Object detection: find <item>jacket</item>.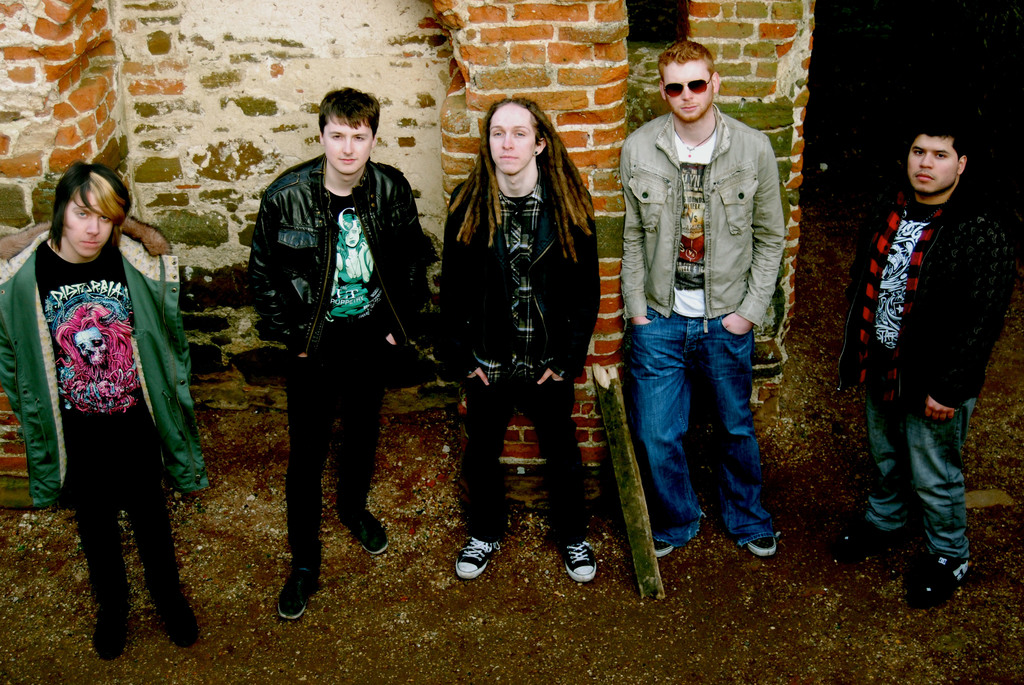
pyautogui.locateOnScreen(0, 220, 210, 502).
